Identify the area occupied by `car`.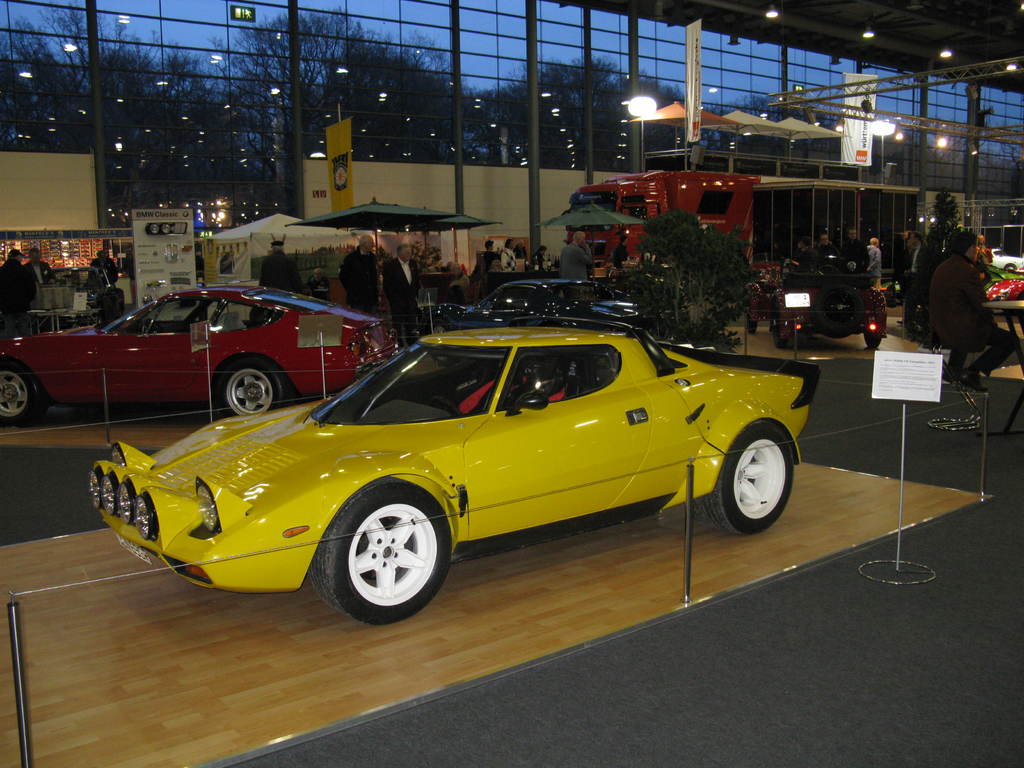
Area: pyautogui.locateOnScreen(758, 249, 892, 349).
